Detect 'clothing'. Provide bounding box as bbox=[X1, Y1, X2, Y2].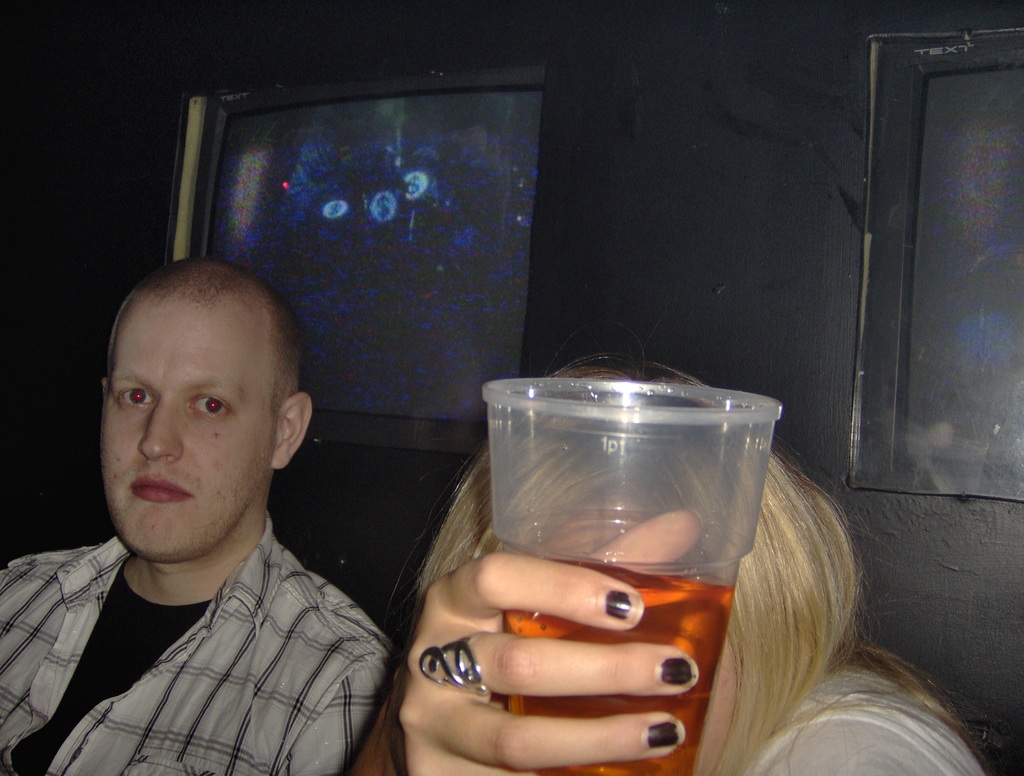
bbox=[4, 567, 207, 773].
